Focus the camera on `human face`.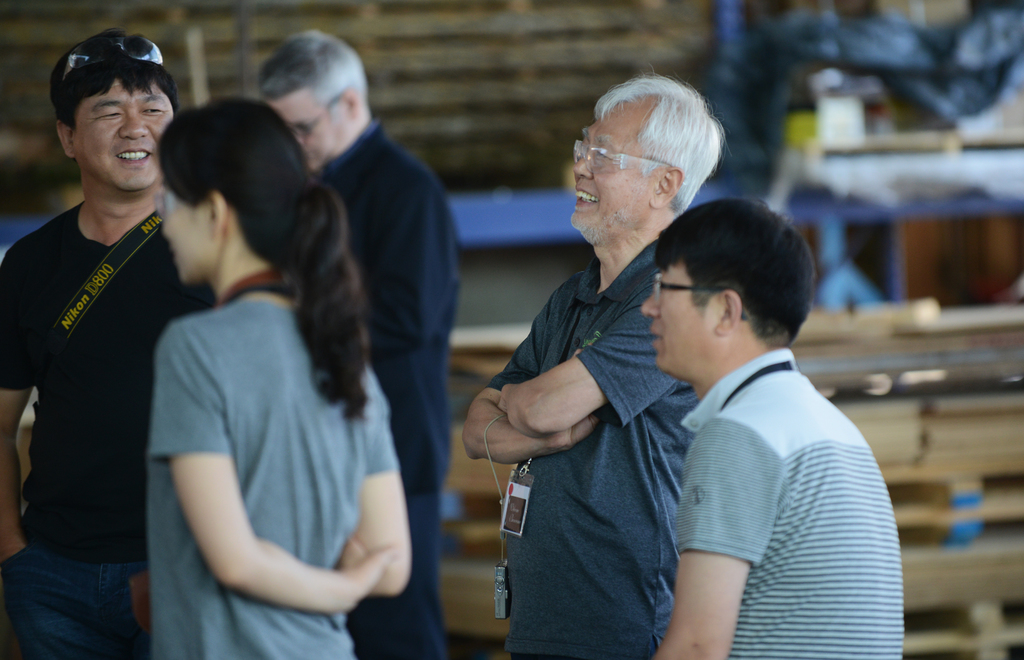
Focus region: region(161, 171, 218, 280).
